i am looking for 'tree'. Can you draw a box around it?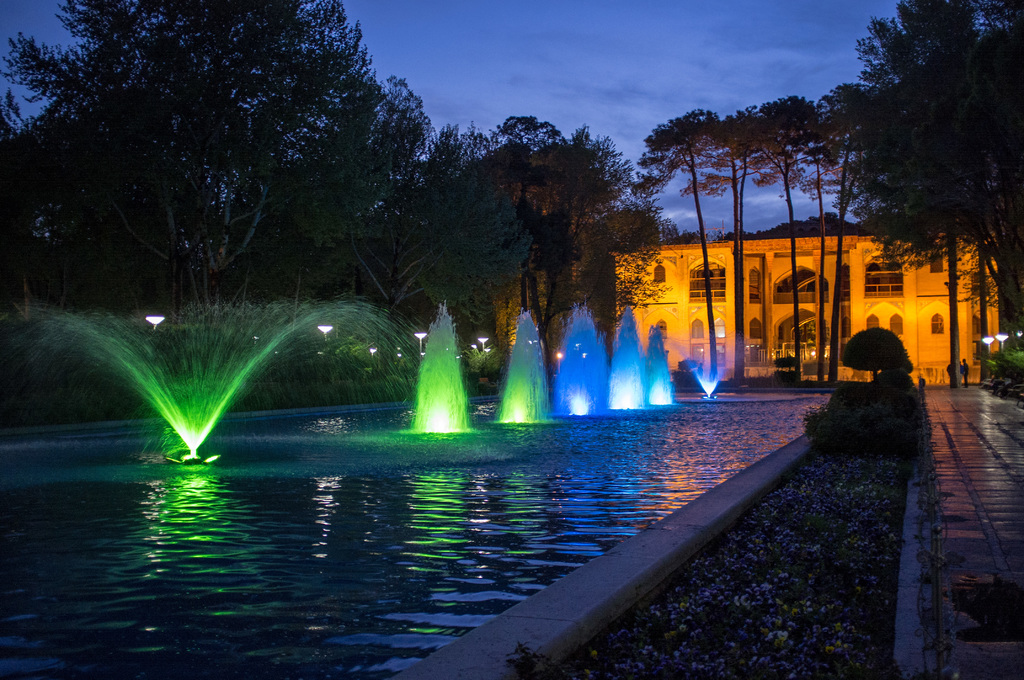
Sure, the bounding box is [x1=837, y1=323, x2=915, y2=379].
